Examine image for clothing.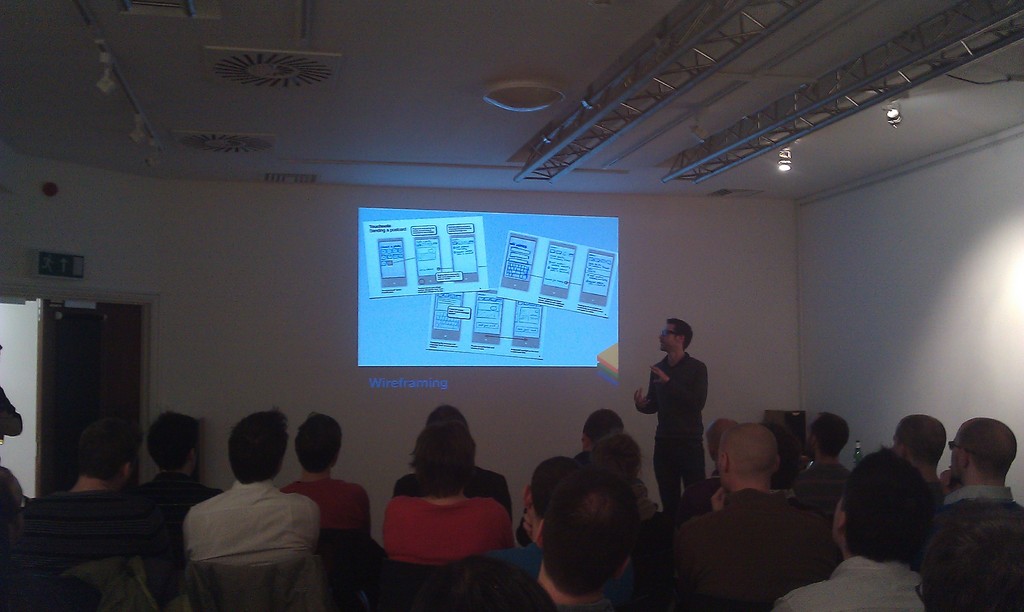
Examination result: (763, 552, 910, 611).
